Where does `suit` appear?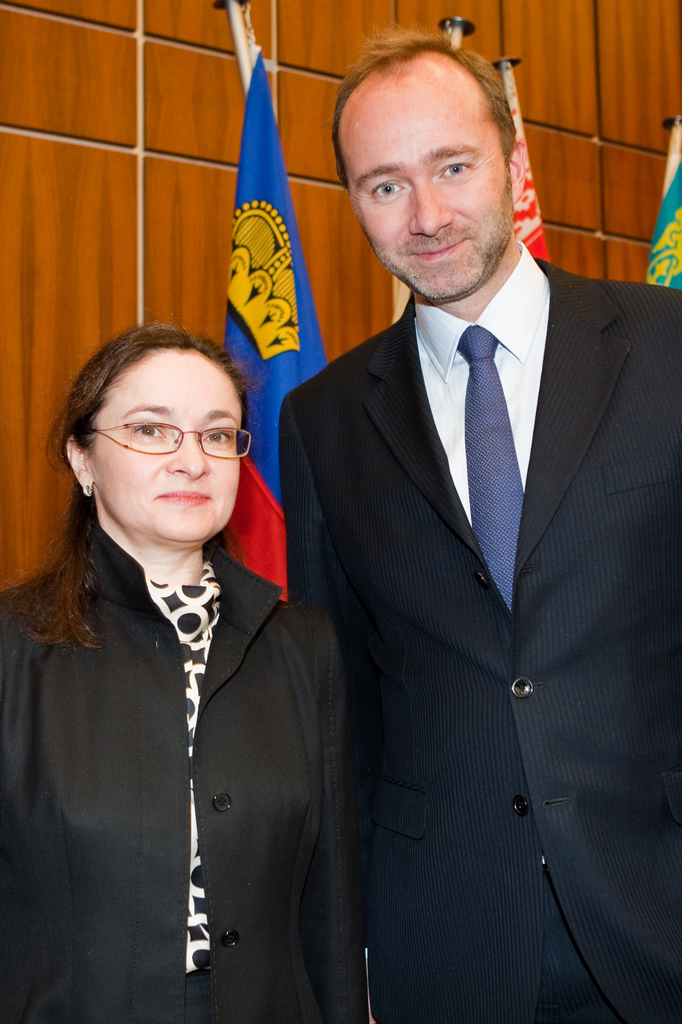
Appears at bbox(9, 449, 380, 1002).
